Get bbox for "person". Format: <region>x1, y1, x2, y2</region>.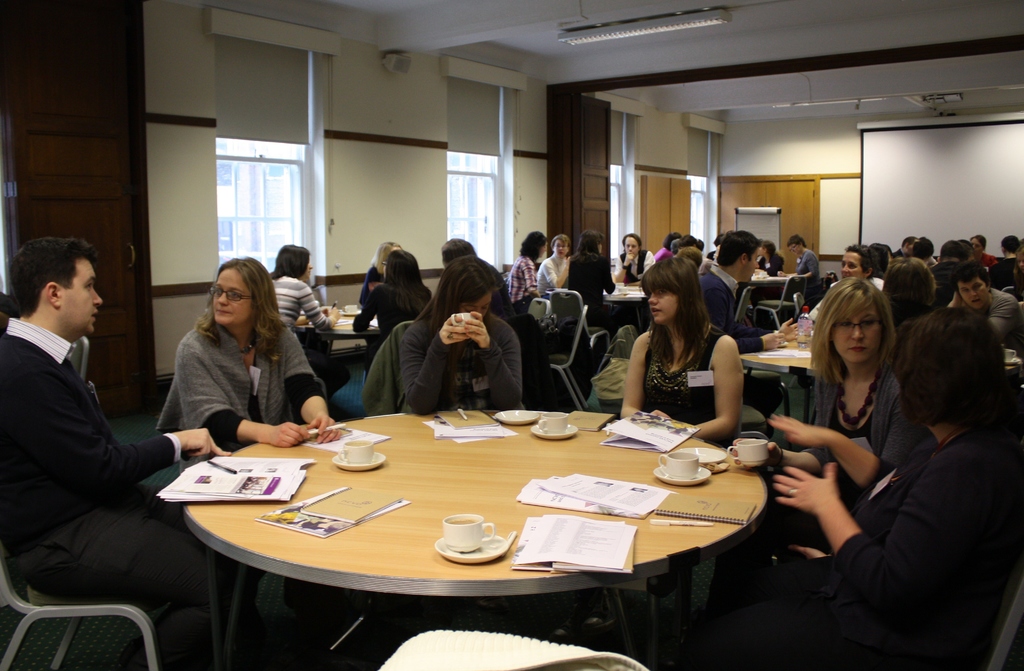
<region>538, 234, 583, 293</region>.
